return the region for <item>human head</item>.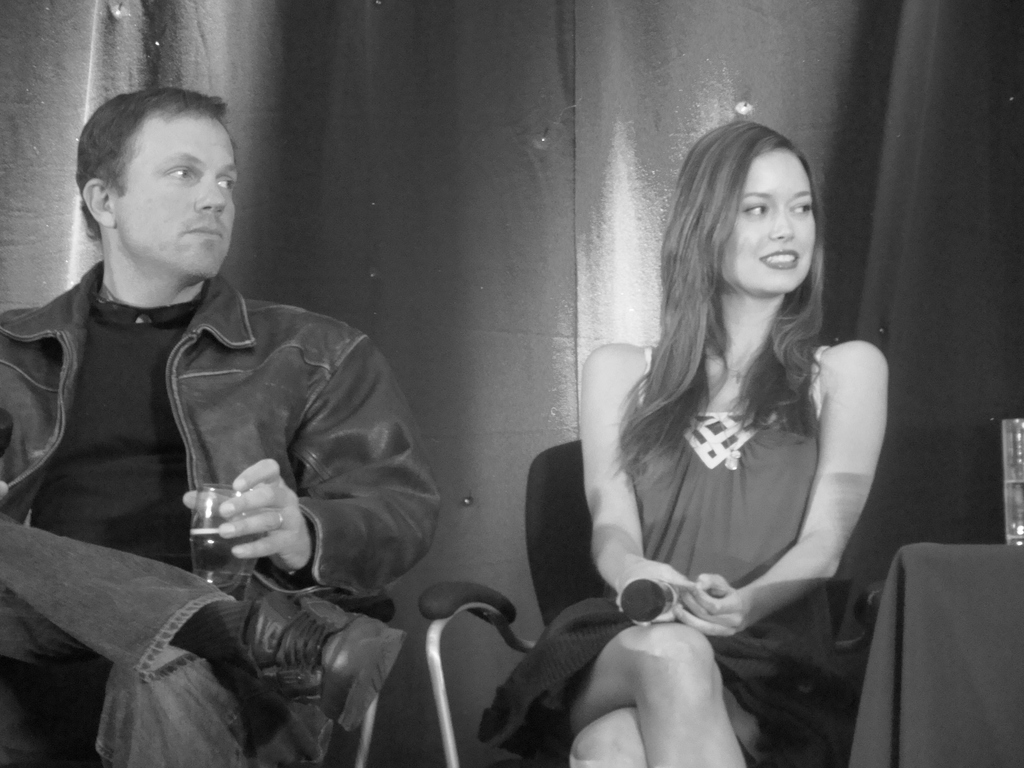
BBox(54, 84, 235, 288).
